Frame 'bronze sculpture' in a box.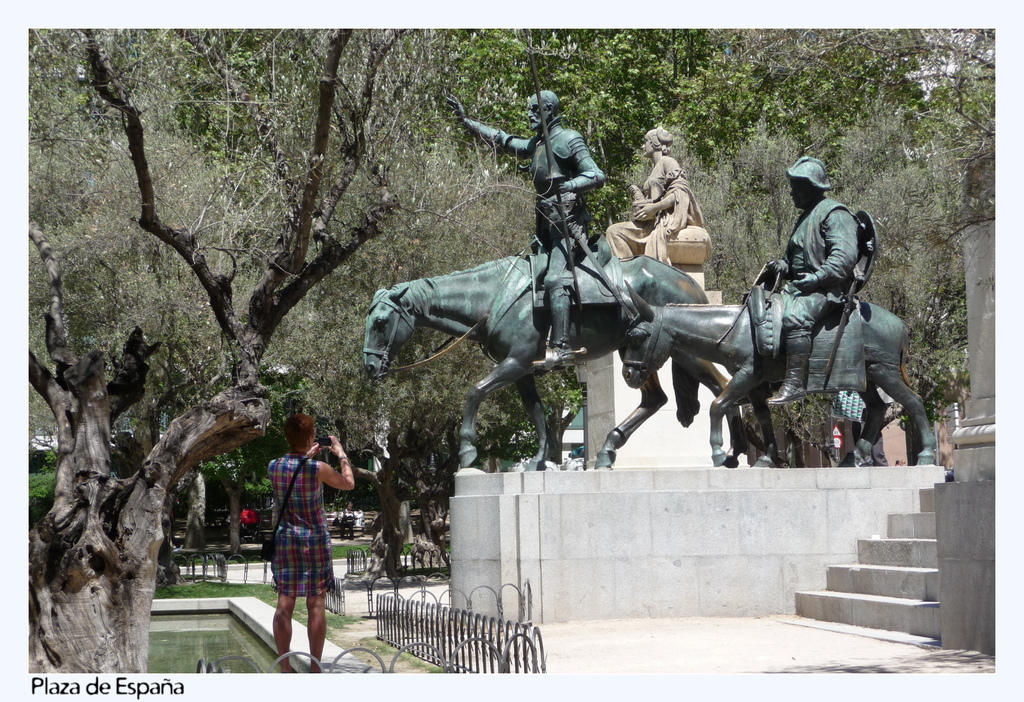
{"left": 618, "top": 156, "right": 942, "bottom": 466}.
